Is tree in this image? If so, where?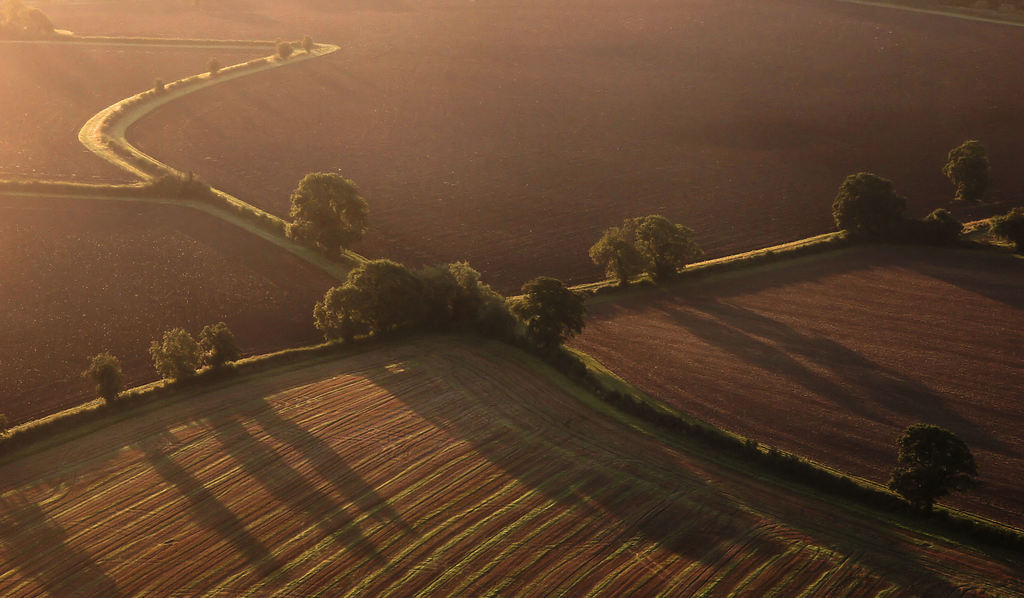
Yes, at x1=593 y1=212 x2=706 y2=293.
